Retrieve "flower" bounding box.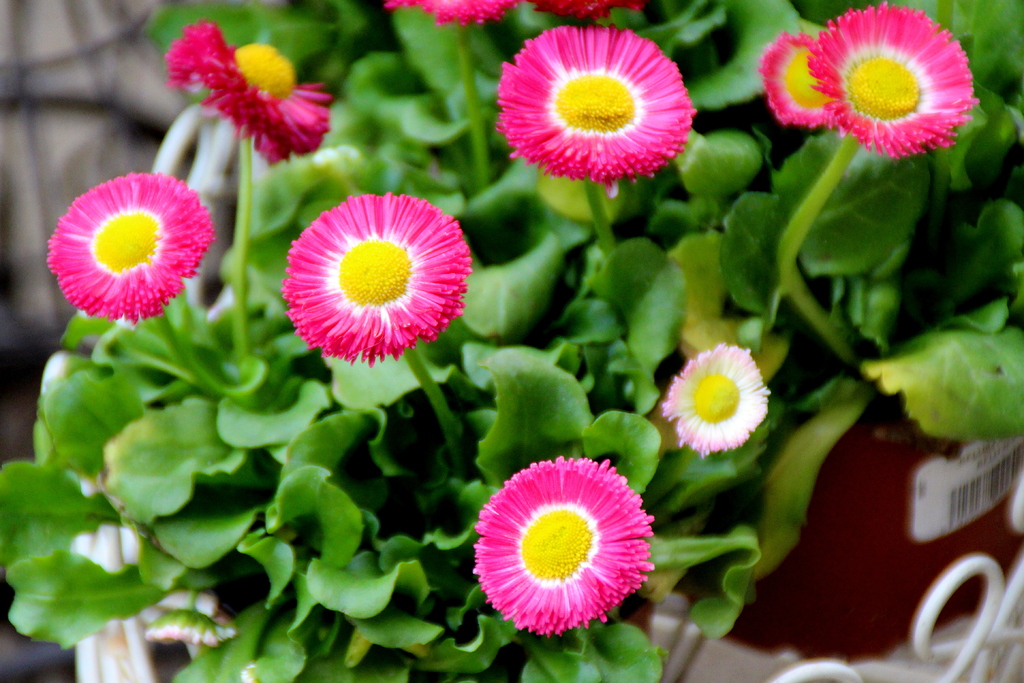
Bounding box: locate(534, 0, 645, 21).
